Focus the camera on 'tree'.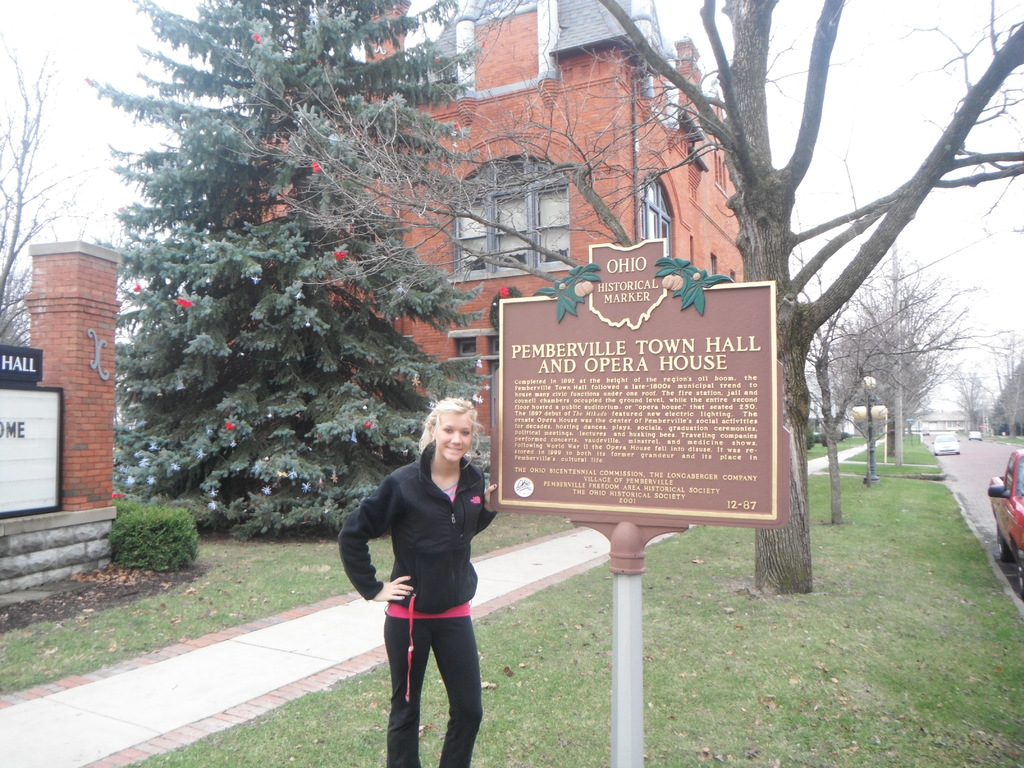
Focus region: 0:46:82:361.
